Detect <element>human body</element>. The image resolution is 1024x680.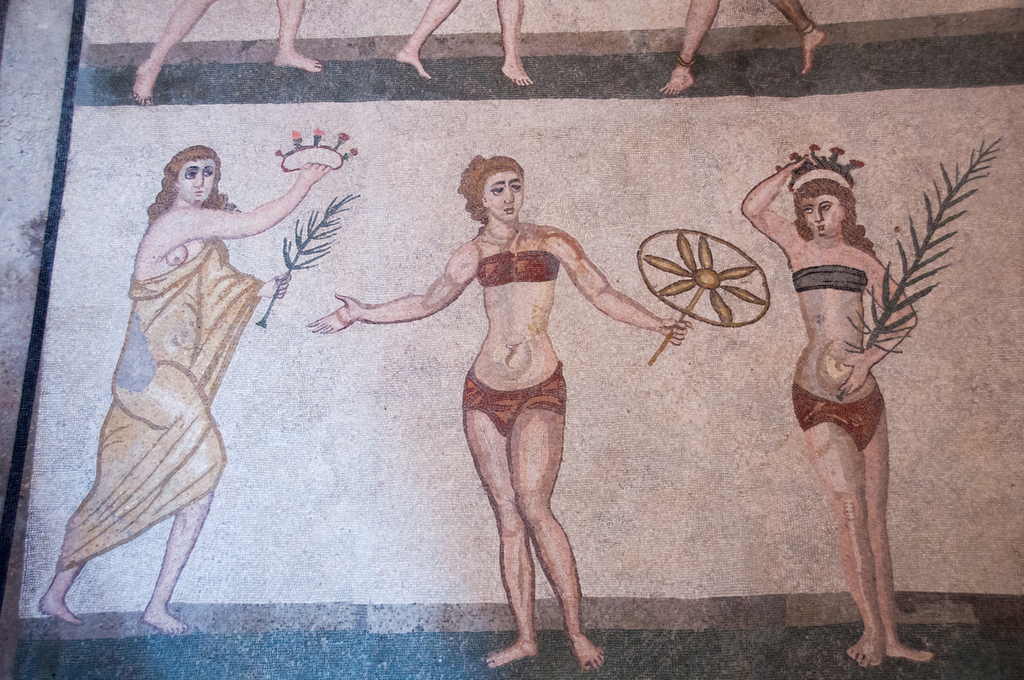
rect(396, 0, 539, 88).
